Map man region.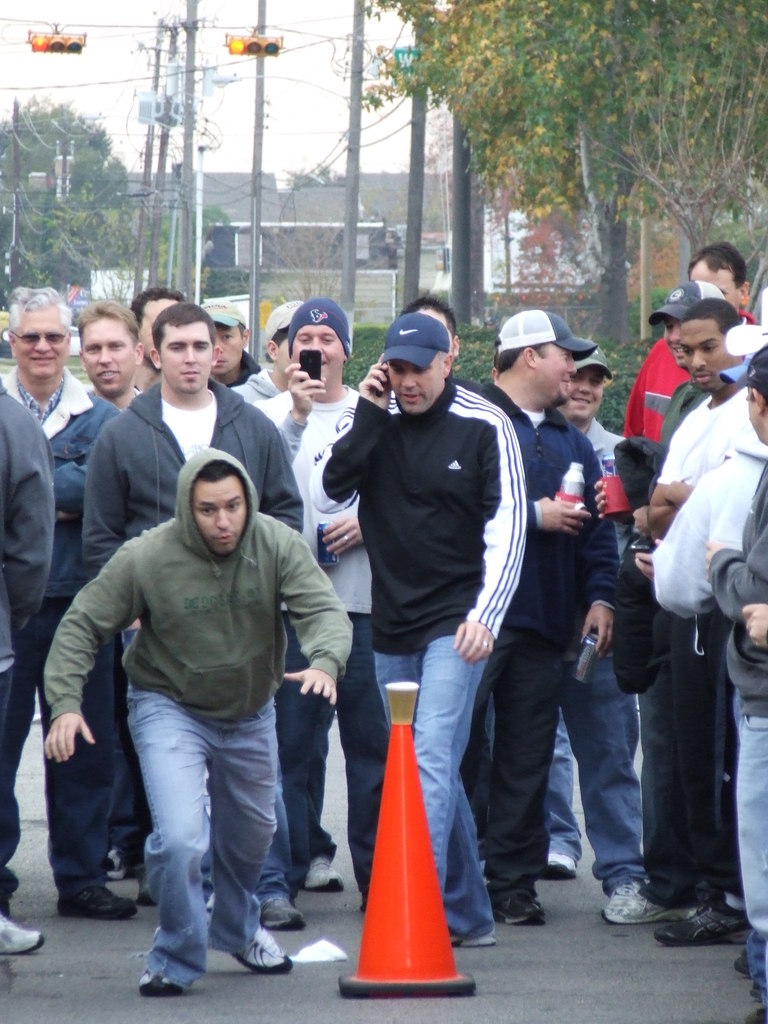
Mapped to <box>625,239,756,440</box>.
